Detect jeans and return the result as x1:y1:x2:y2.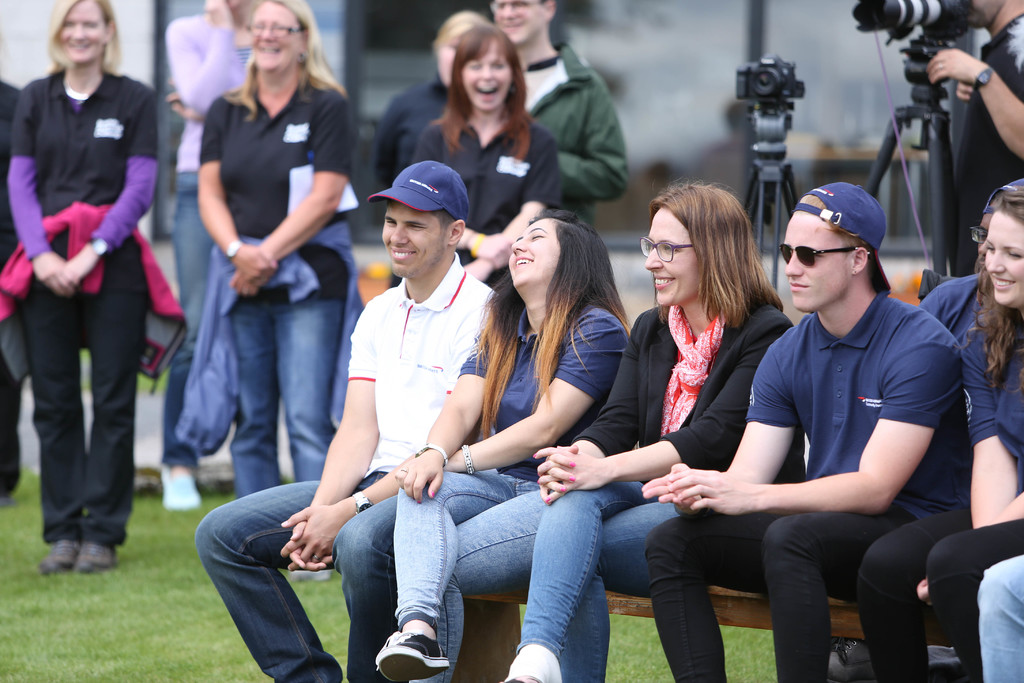
231:295:348:498.
